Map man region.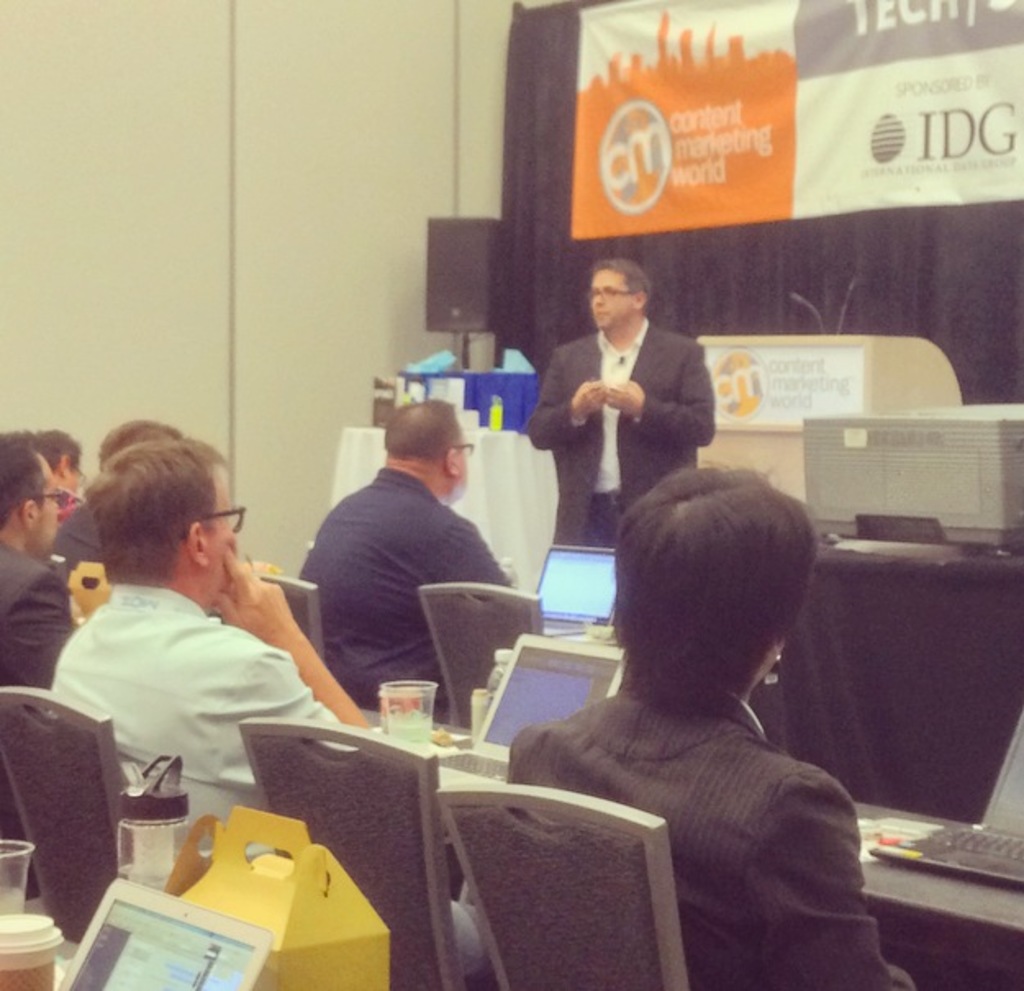
Mapped to 529/262/716/549.
